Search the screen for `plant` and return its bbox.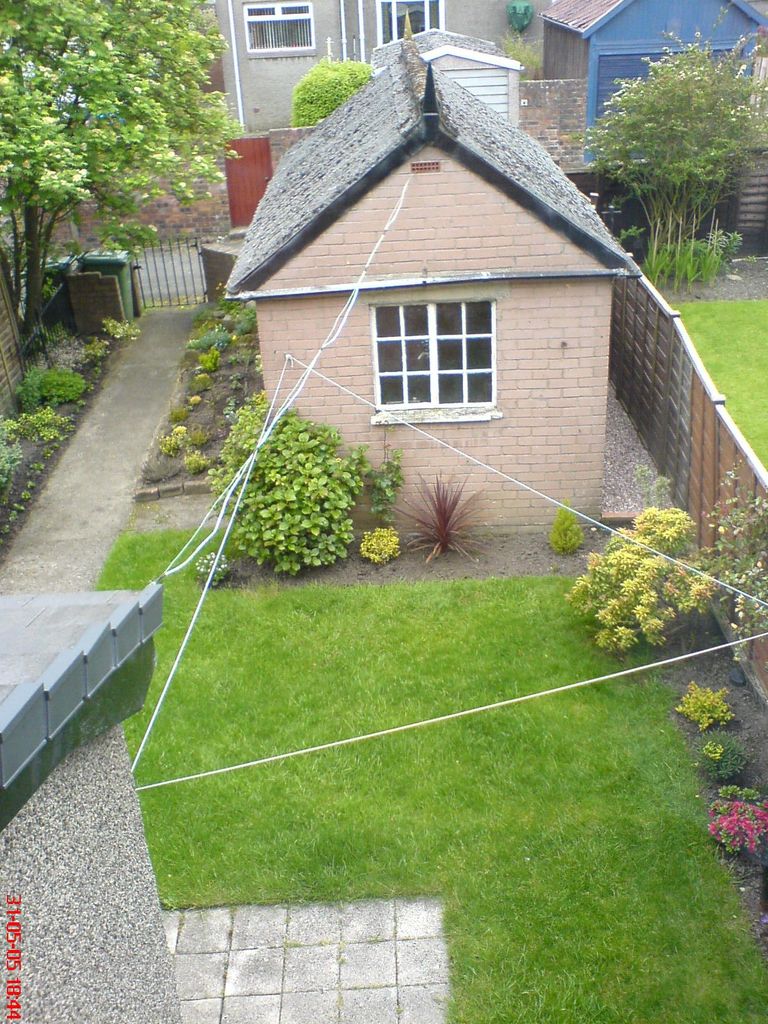
Found: <box>696,722,760,785</box>.
